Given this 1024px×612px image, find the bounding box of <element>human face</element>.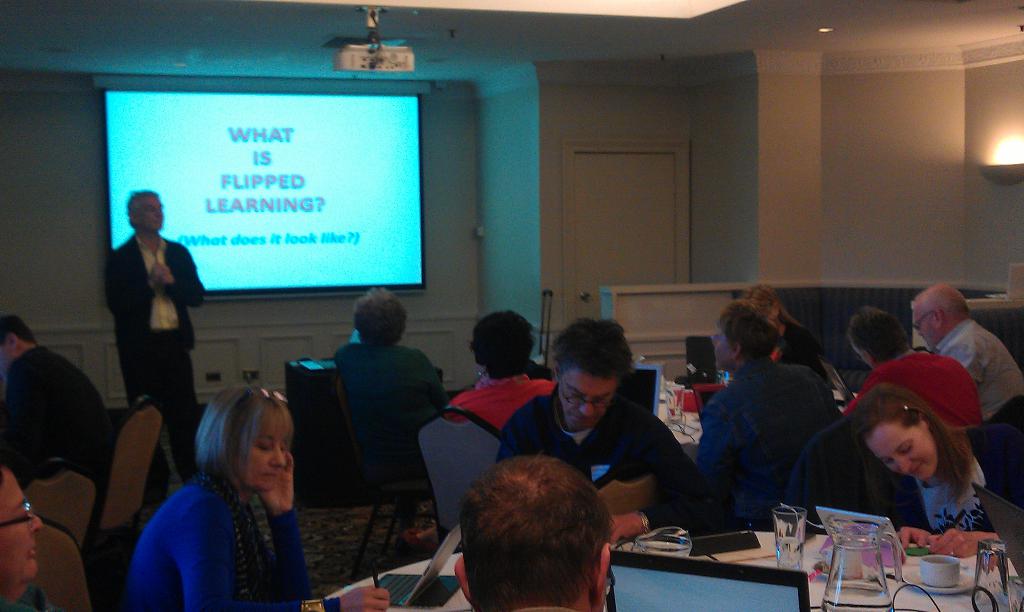
bbox(236, 415, 286, 491).
